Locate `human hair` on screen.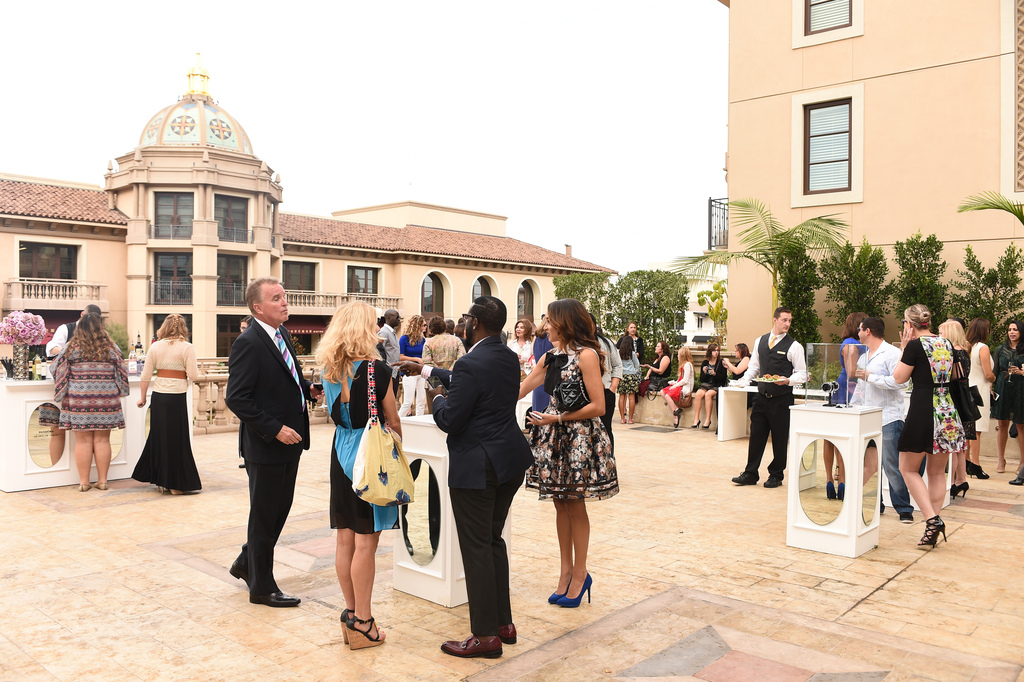
On screen at 862/320/887/343.
